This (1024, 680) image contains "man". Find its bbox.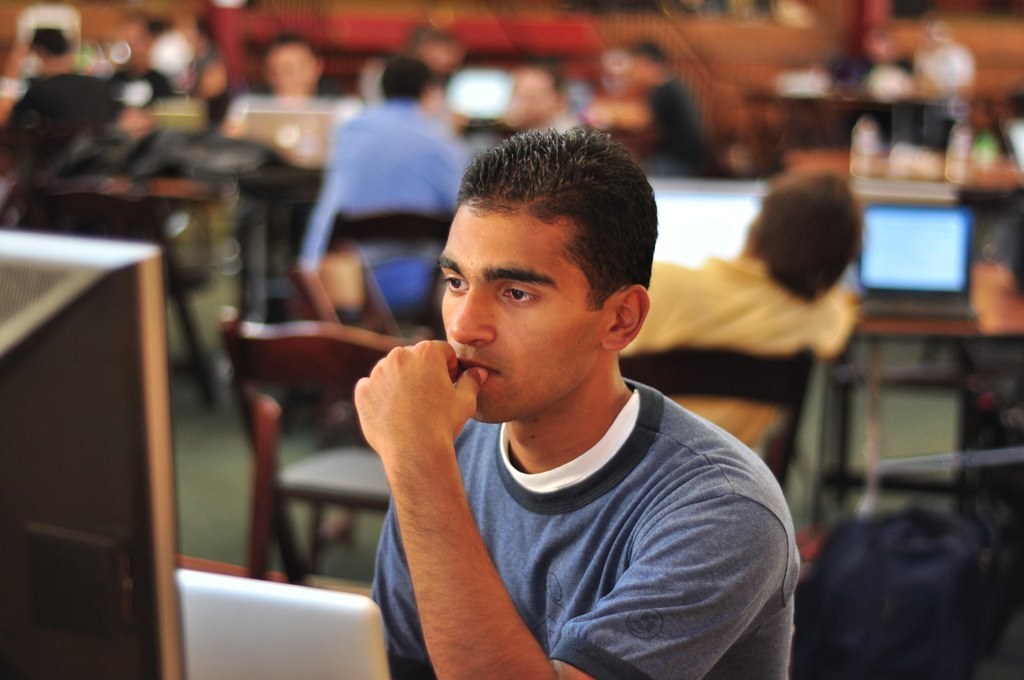
bbox(292, 65, 477, 324).
